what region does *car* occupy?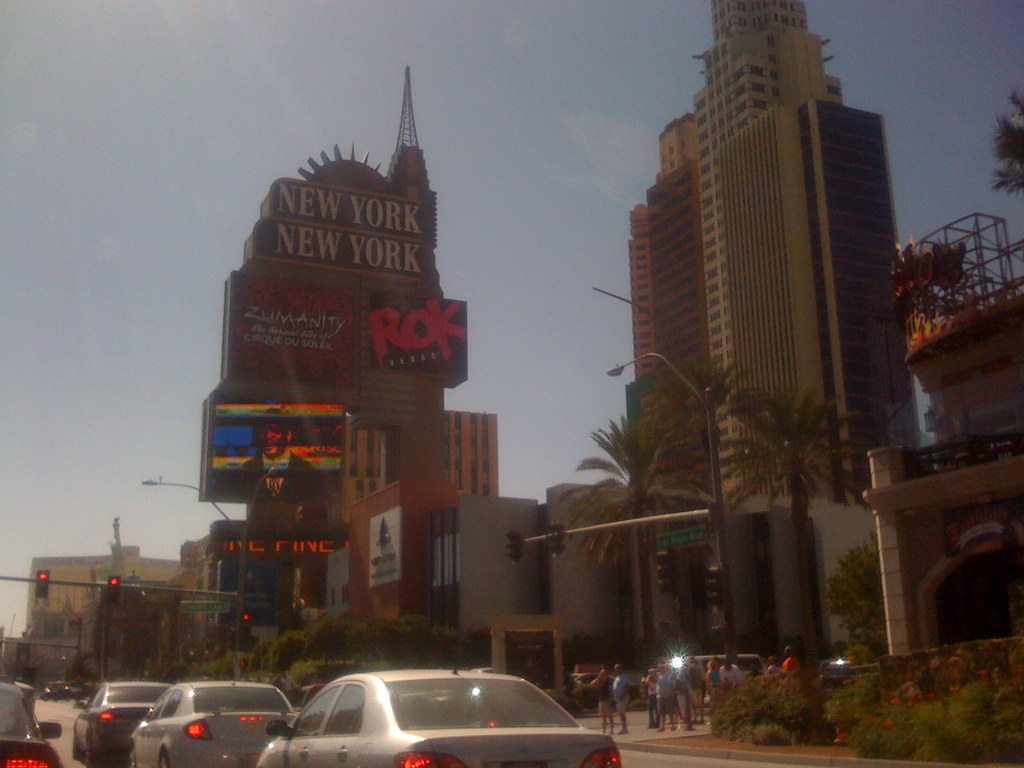
<region>0, 682, 65, 767</region>.
